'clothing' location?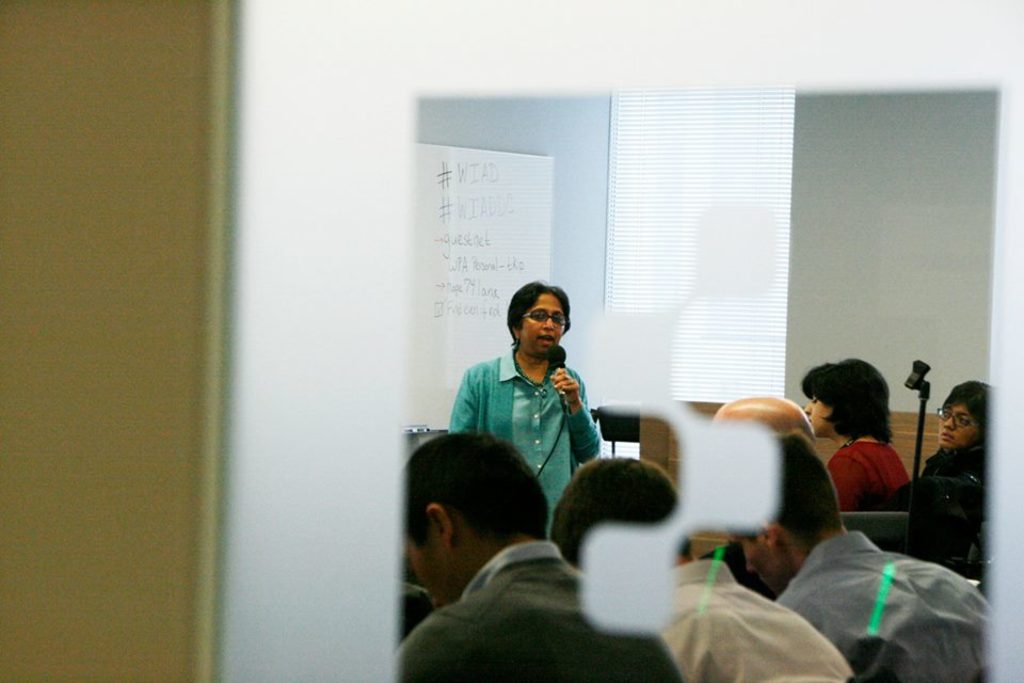
<region>917, 449, 987, 508</region>
